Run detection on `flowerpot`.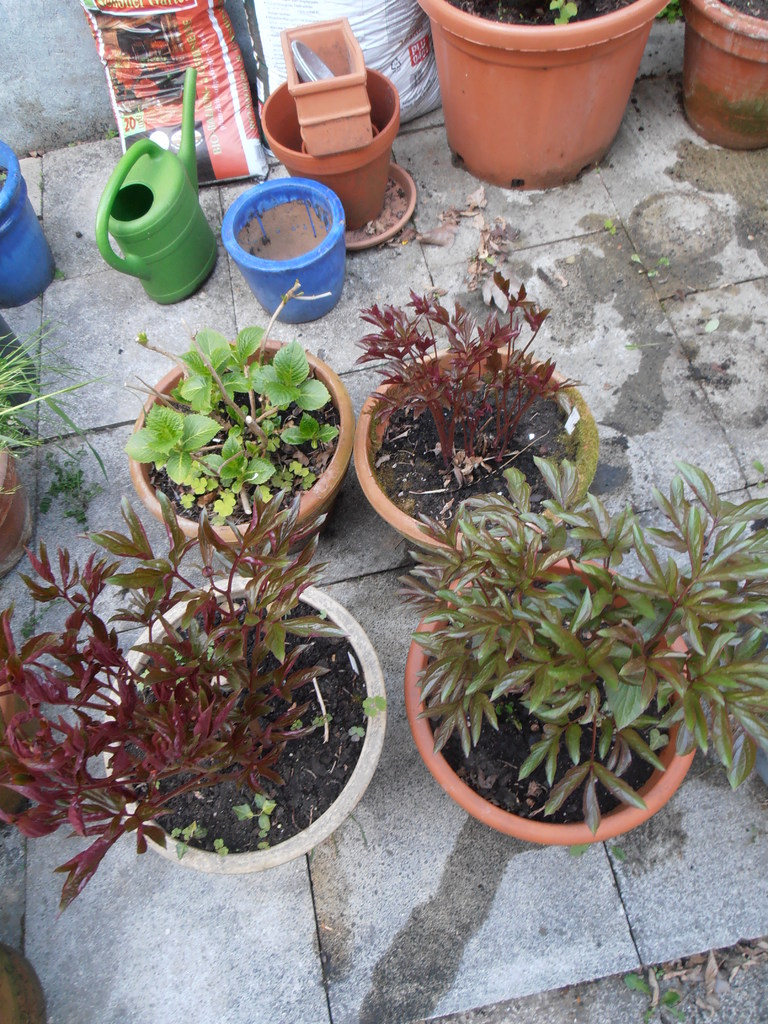
Result: 686, 0, 767, 158.
